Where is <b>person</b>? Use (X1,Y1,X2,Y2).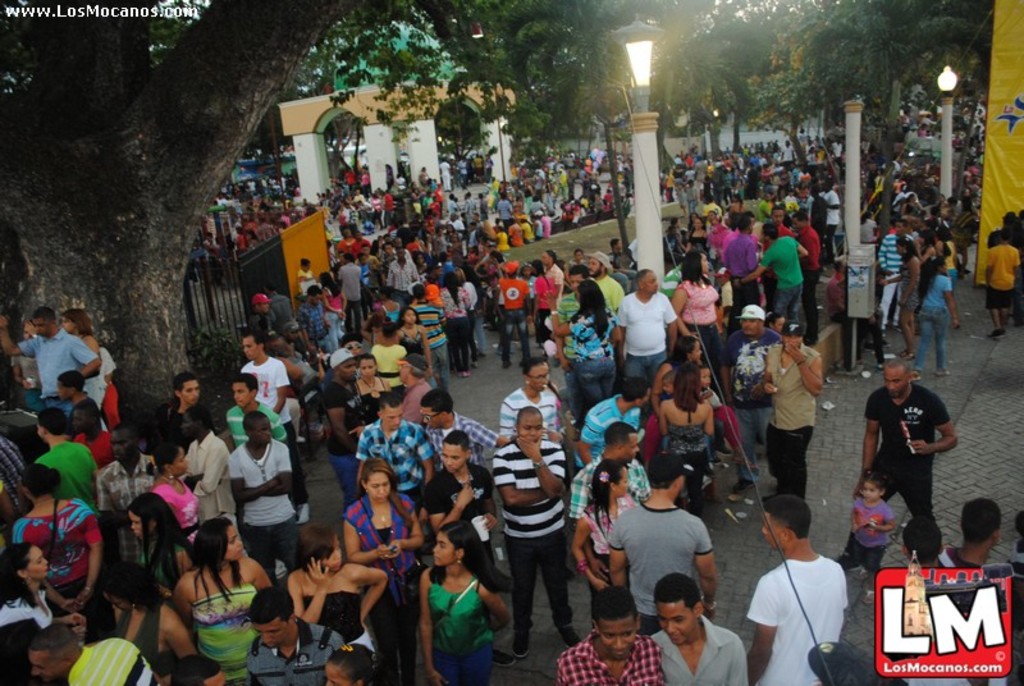
(19,456,104,612).
